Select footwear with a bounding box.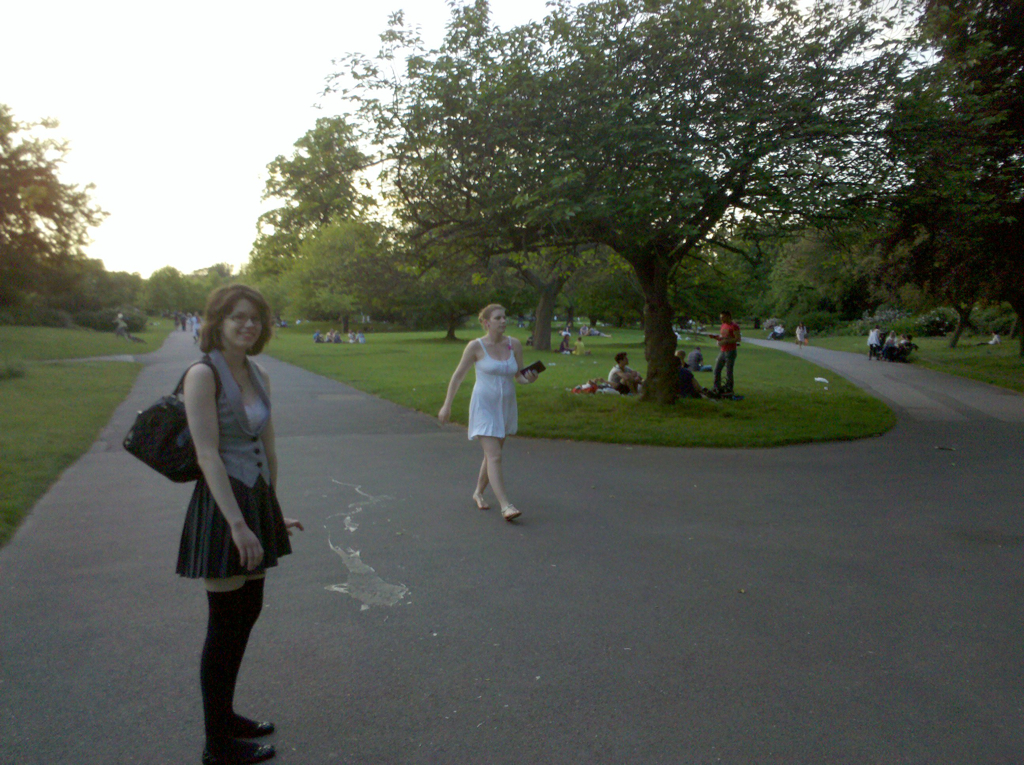
bbox(204, 733, 270, 764).
